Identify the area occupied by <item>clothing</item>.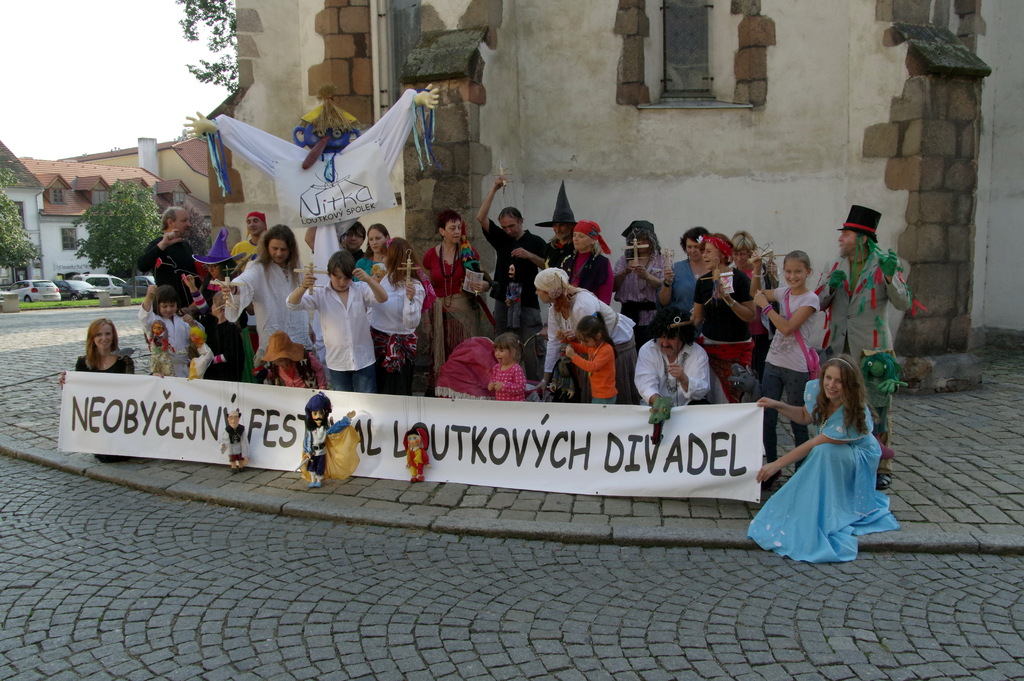
Area: bbox(134, 231, 197, 290).
